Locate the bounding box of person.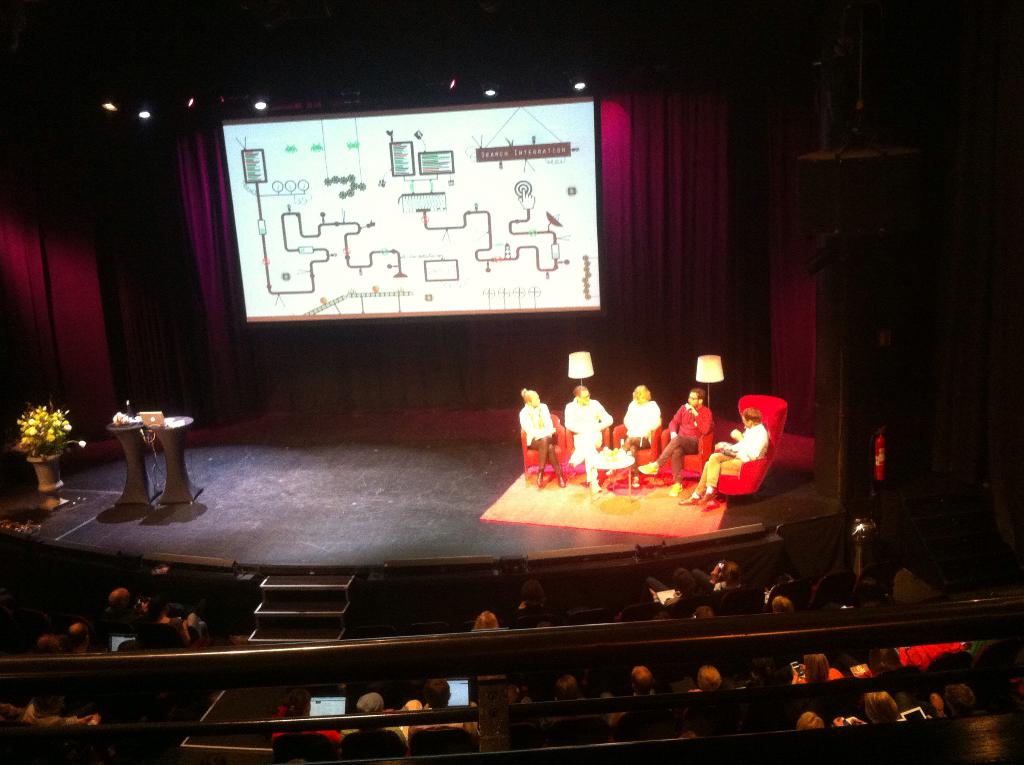
Bounding box: 679 406 781 505.
